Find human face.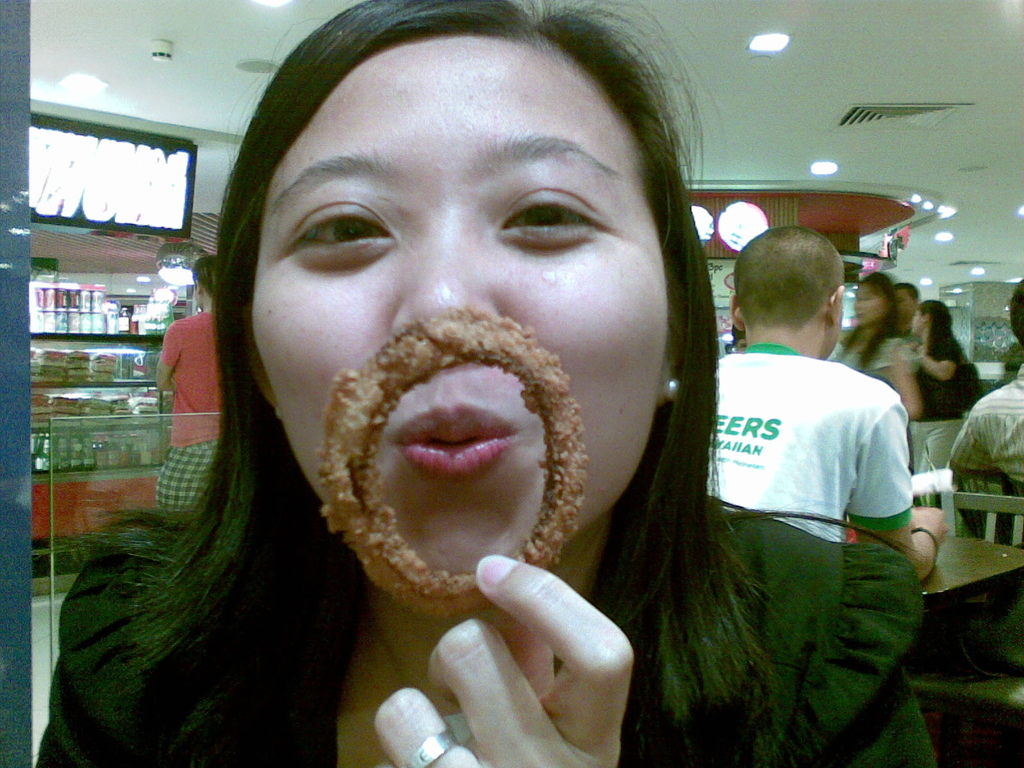
[left=851, top=284, right=888, bottom=328].
